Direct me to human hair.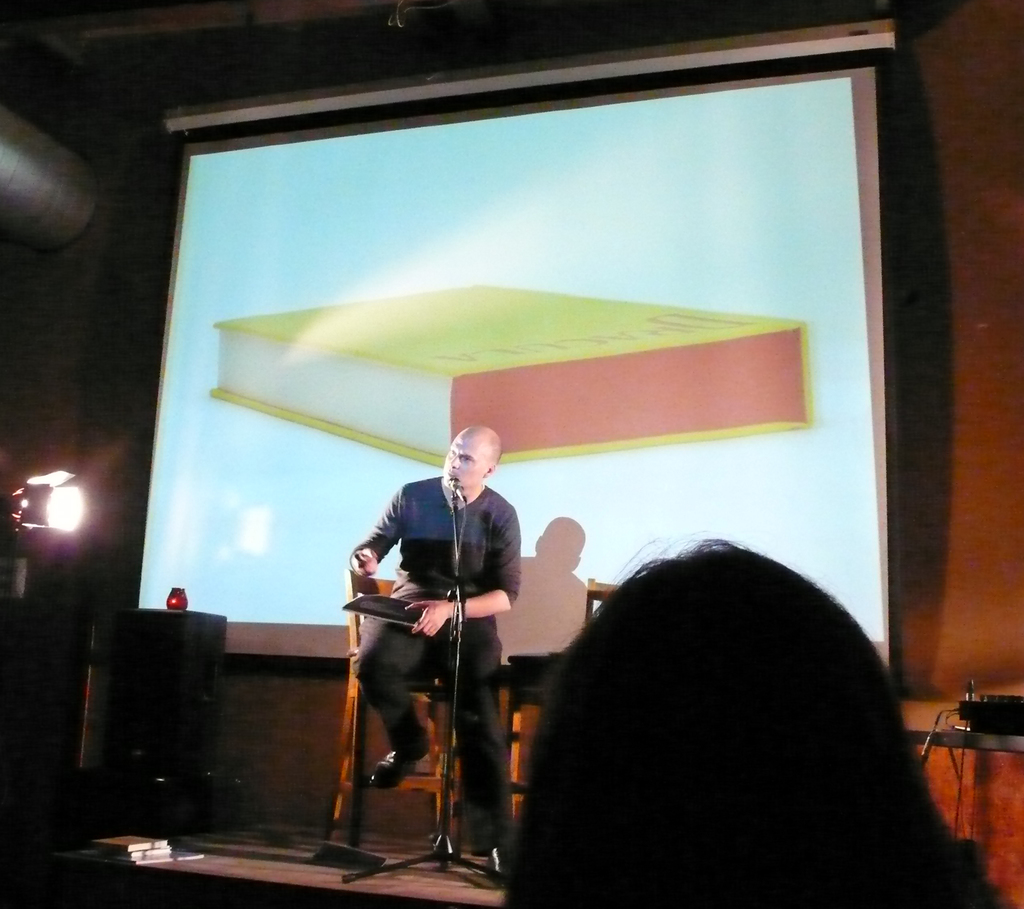
Direction: <box>504,536,952,905</box>.
